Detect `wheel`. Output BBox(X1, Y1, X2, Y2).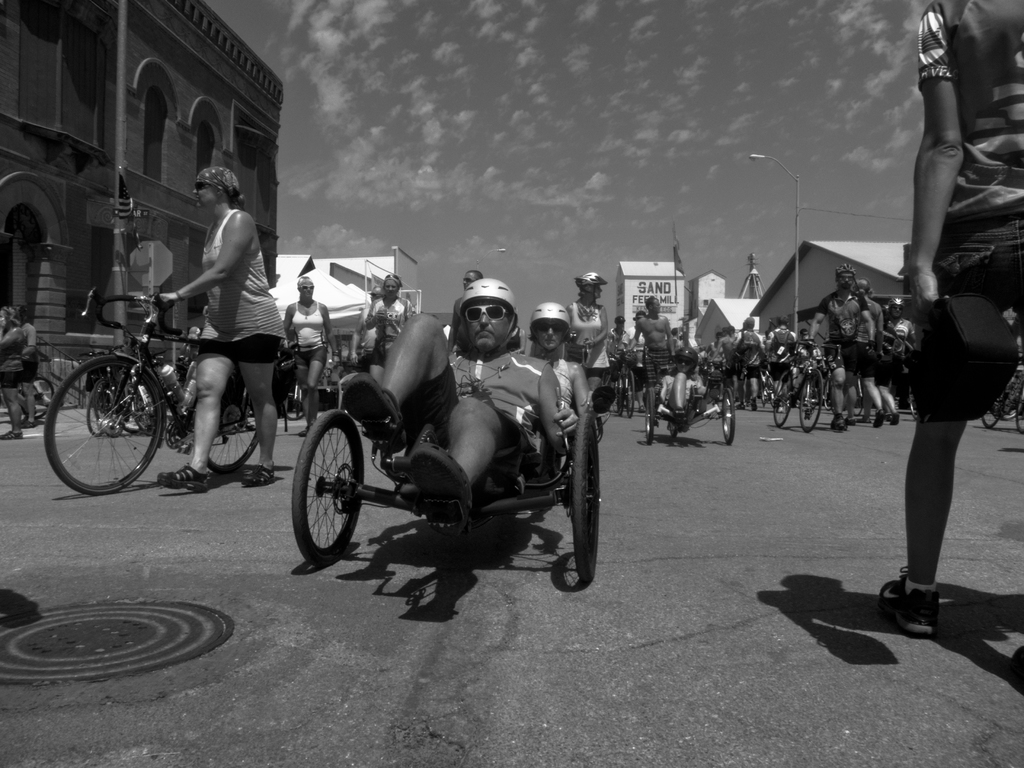
BBox(45, 352, 168, 493).
